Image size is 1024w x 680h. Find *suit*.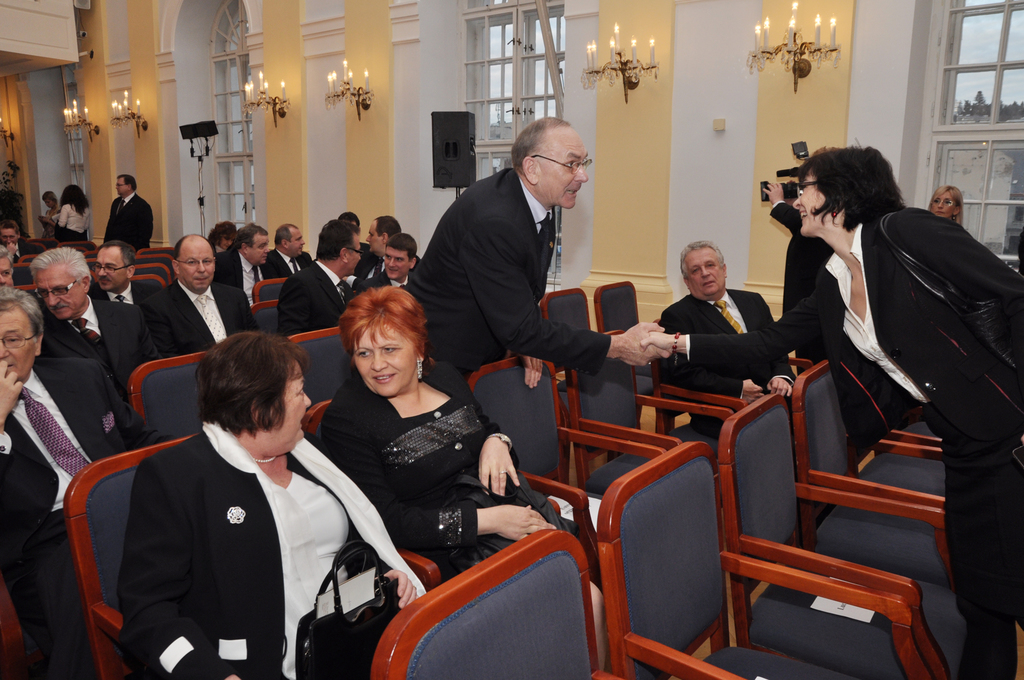
box=[403, 165, 611, 383].
